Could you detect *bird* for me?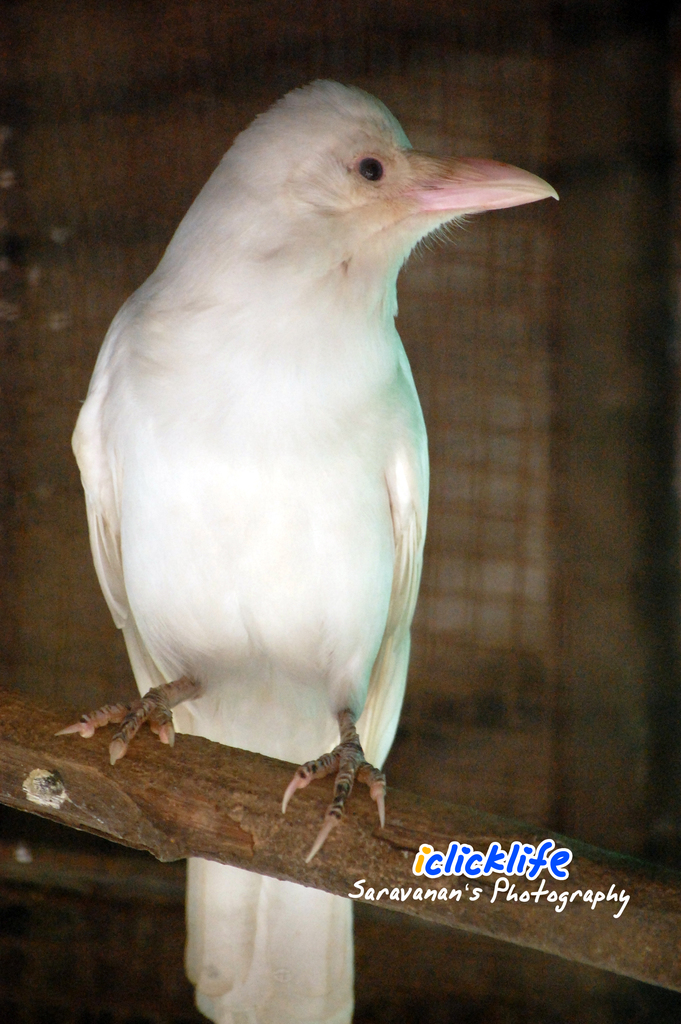
Detection result: box(70, 55, 543, 865).
